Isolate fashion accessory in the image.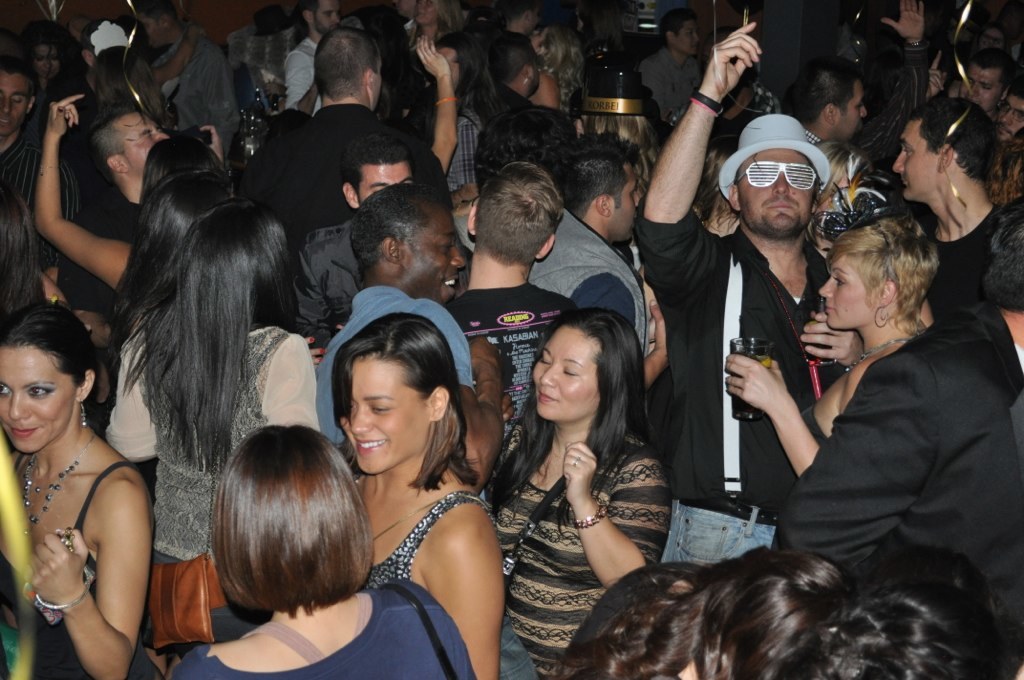
Isolated region: pyautogui.locateOnScreen(22, 428, 96, 536).
